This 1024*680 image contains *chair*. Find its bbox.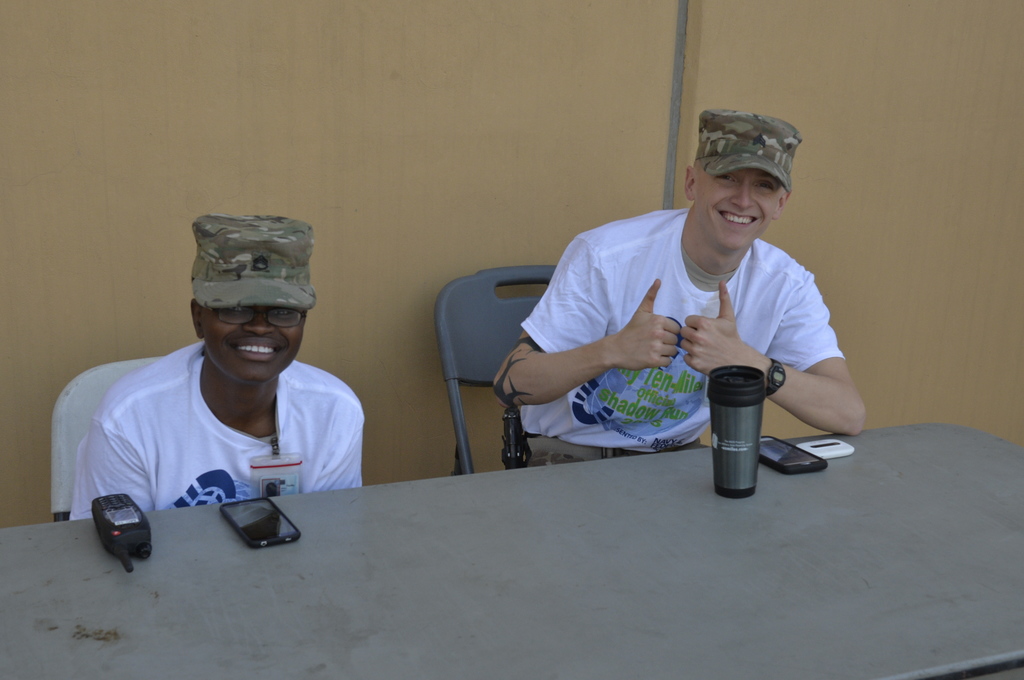
(x1=51, y1=355, x2=172, y2=522).
